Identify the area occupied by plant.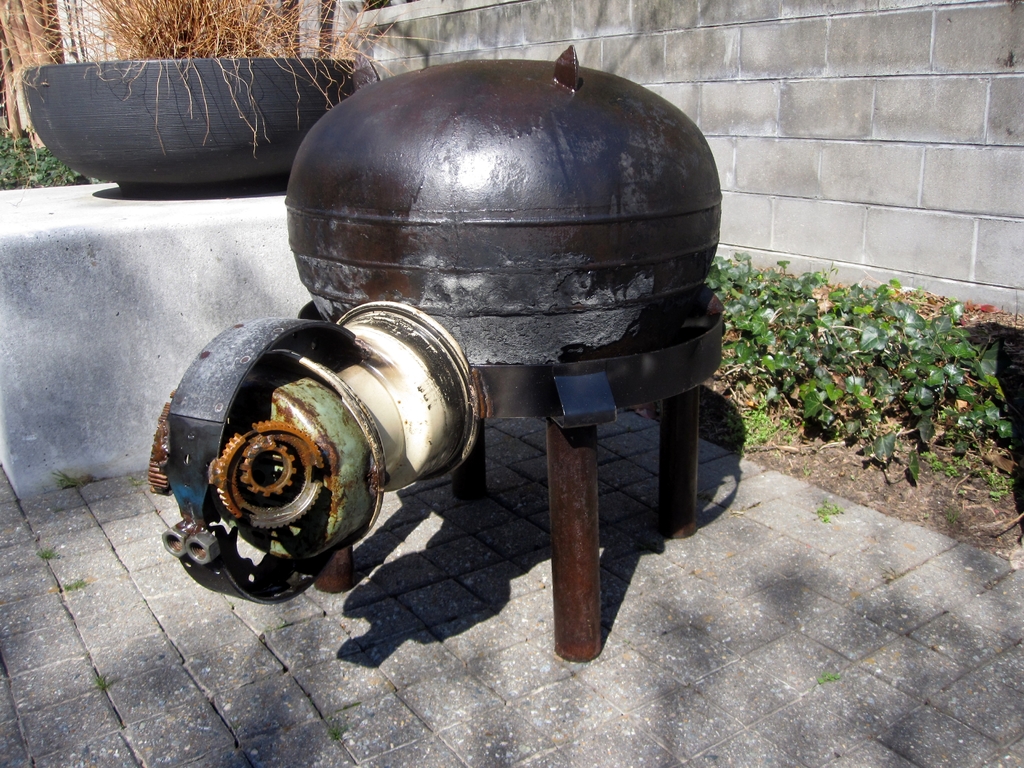
Area: (811, 669, 851, 687).
